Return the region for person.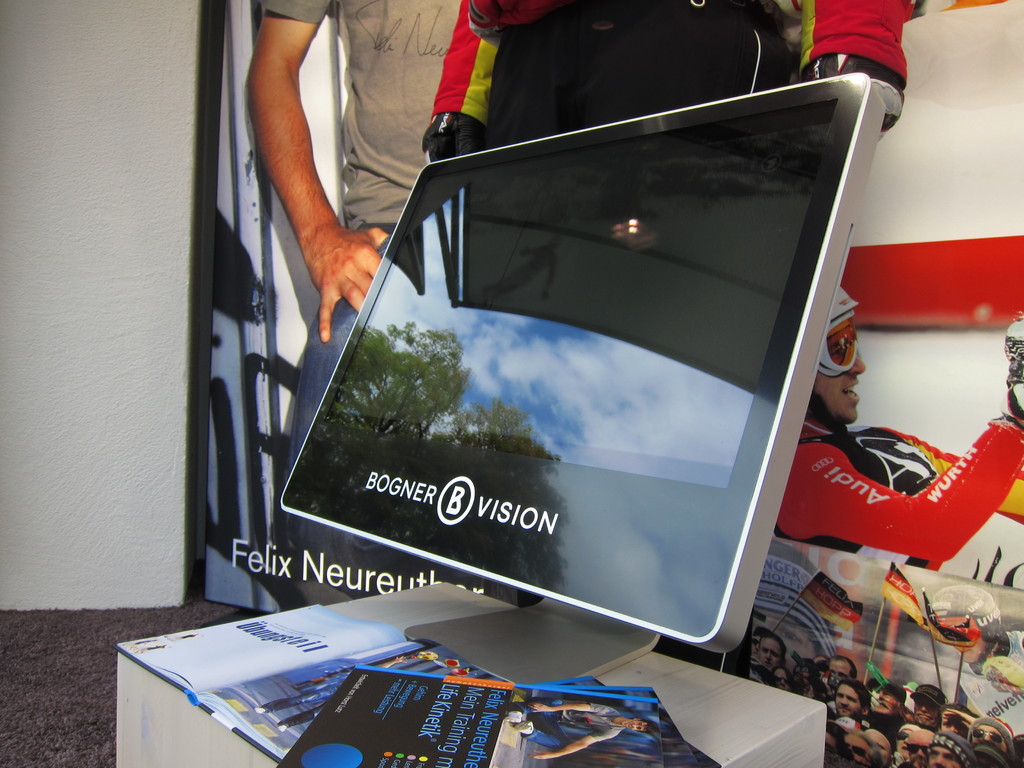
bbox=(417, 0, 920, 161).
